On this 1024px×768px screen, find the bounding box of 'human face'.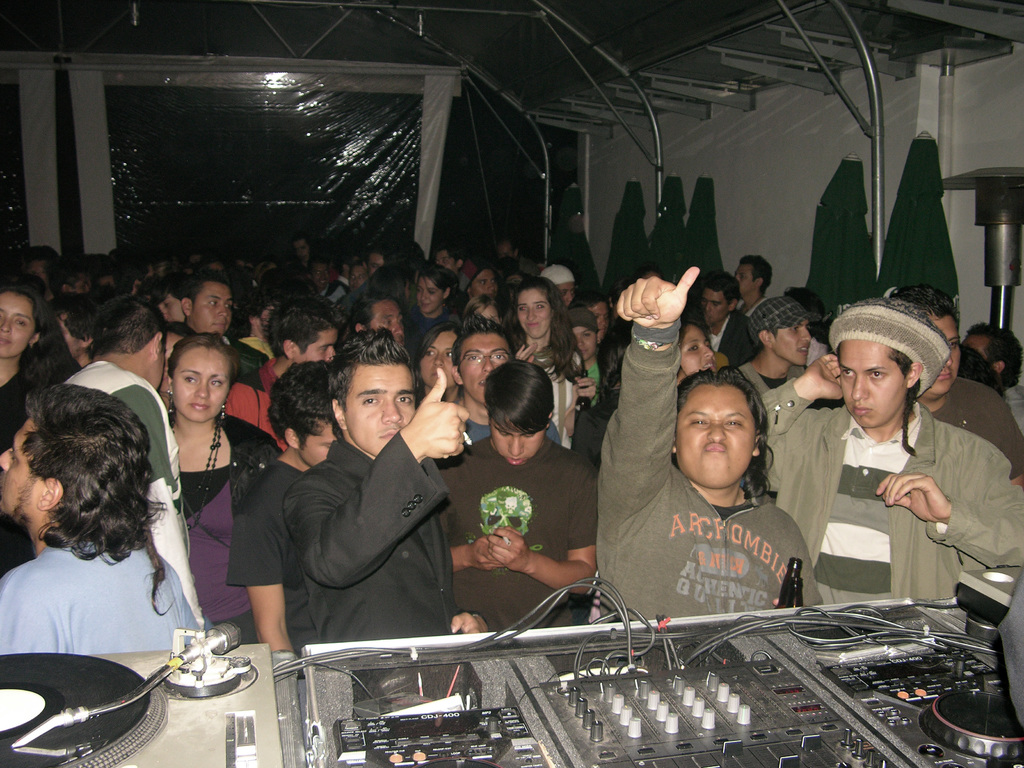
Bounding box: [x1=371, y1=303, x2=404, y2=346].
